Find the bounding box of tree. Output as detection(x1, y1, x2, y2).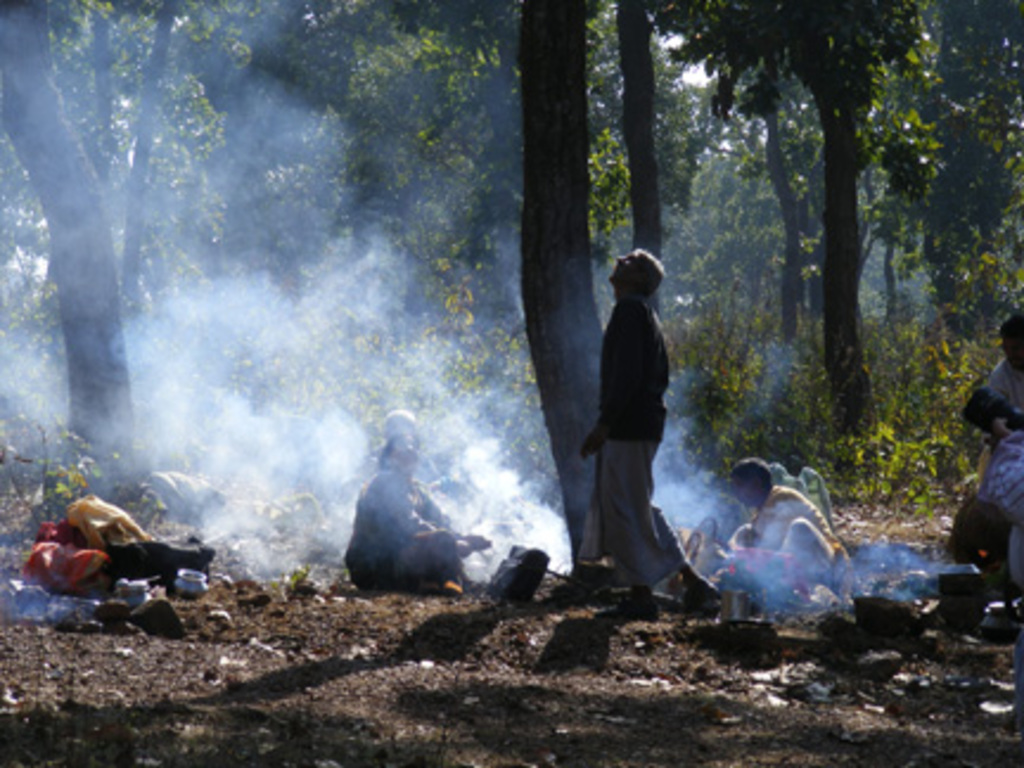
detection(0, 0, 175, 521).
